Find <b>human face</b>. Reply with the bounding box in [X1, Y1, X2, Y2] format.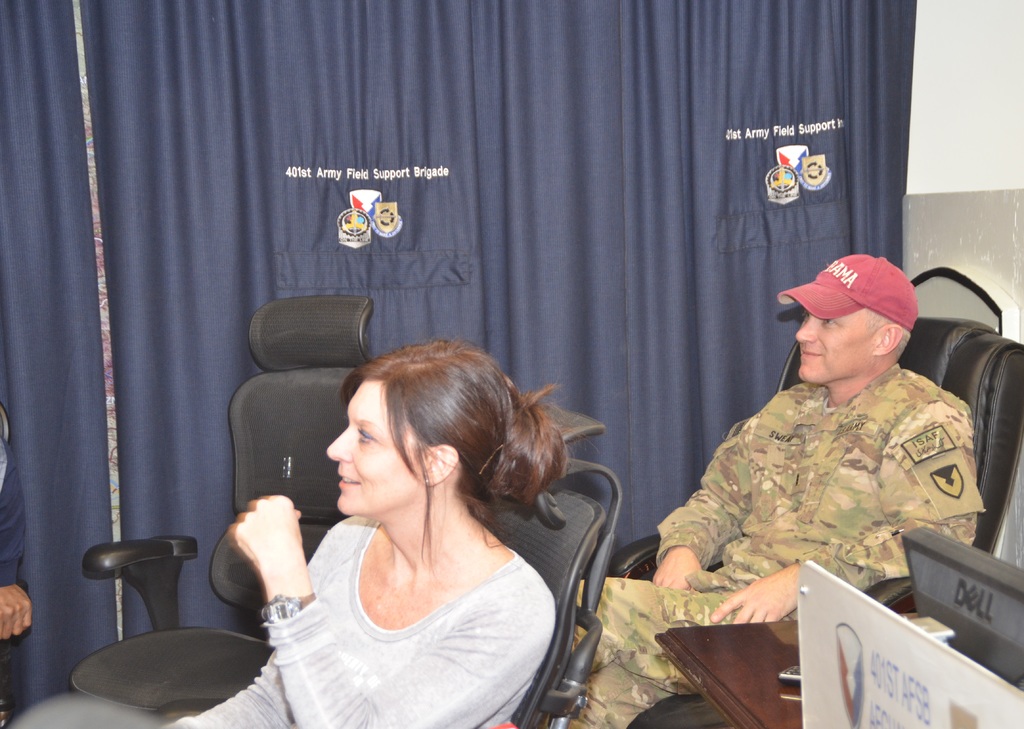
[797, 305, 873, 380].
